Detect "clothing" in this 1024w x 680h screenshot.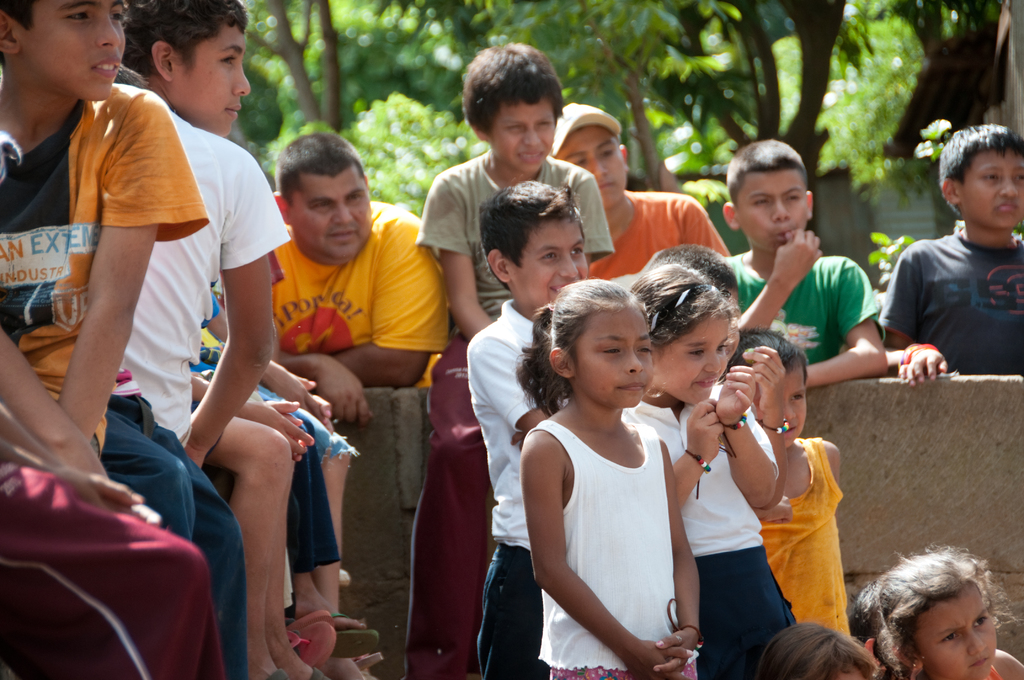
Detection: [x1=527, y1=391, x2=700, y2=660].
